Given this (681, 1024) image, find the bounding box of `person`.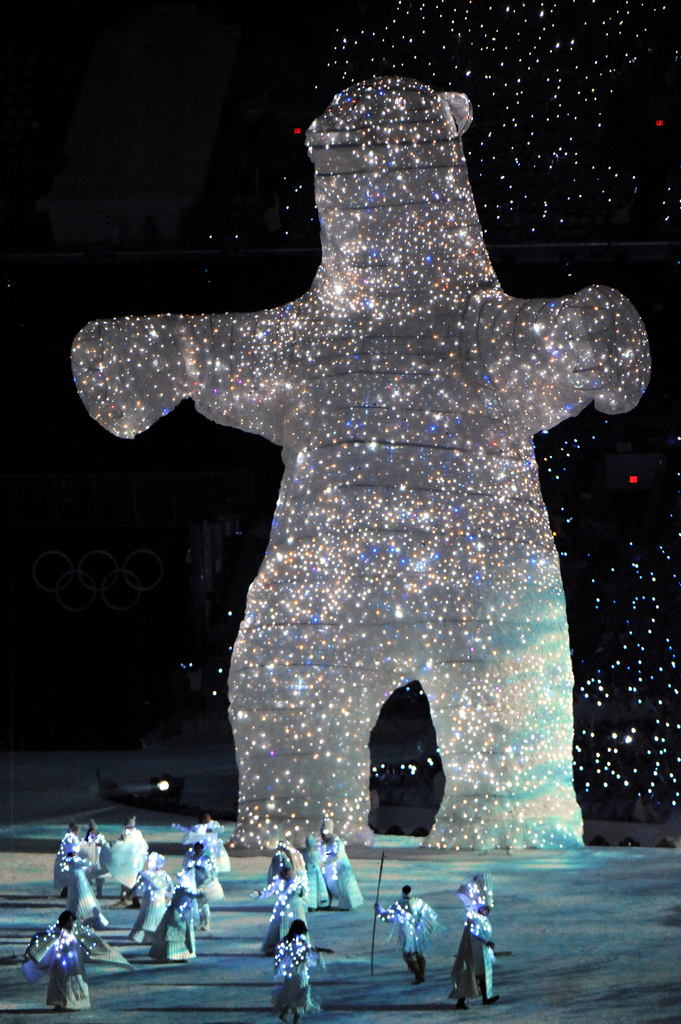
[left=28, top=901, right=99, bottom=1010].
